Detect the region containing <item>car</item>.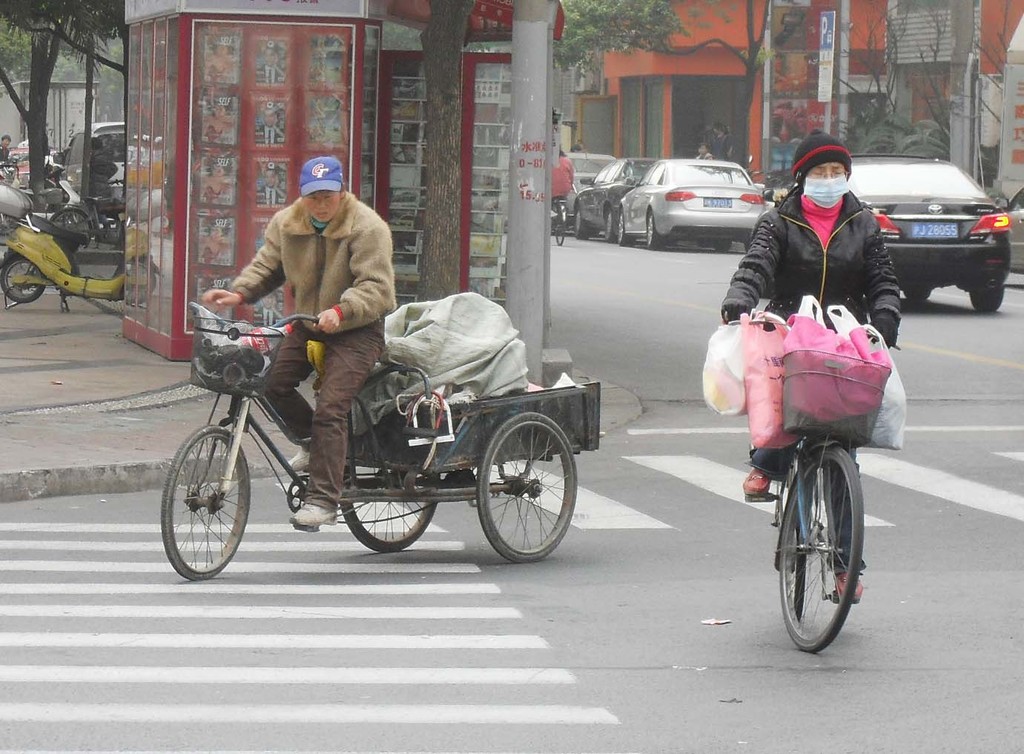
[left=615, top=156, right=768, bottom=252].
